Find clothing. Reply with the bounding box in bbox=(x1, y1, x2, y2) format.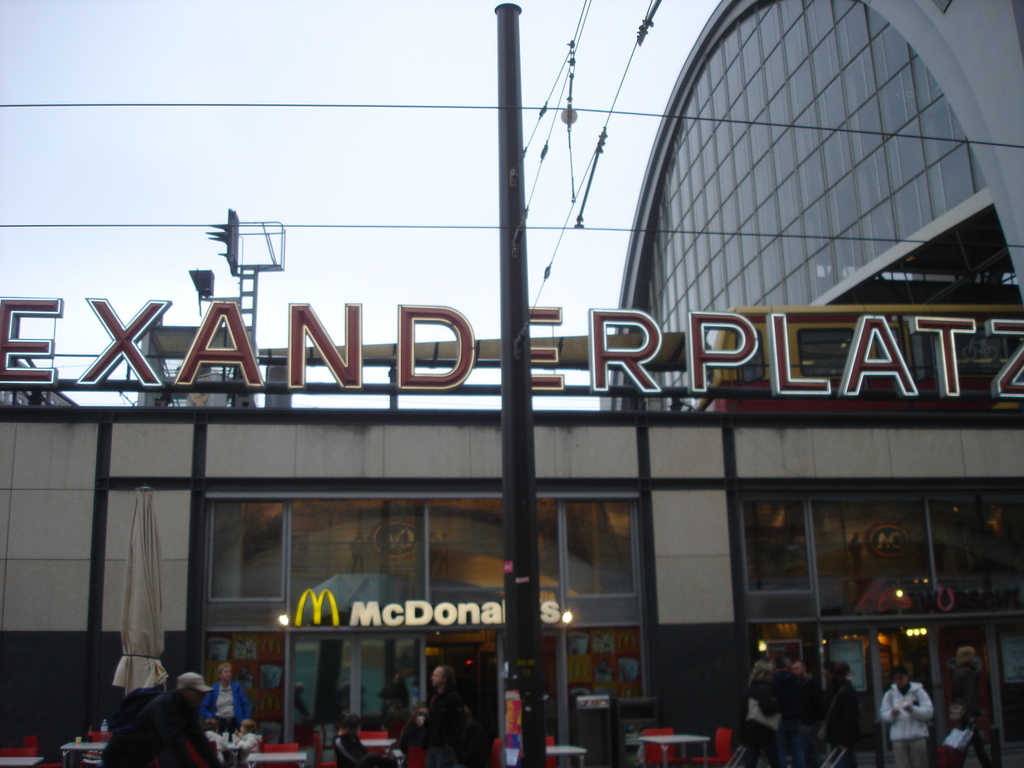
bbox=(738, 678, 774, 760).
